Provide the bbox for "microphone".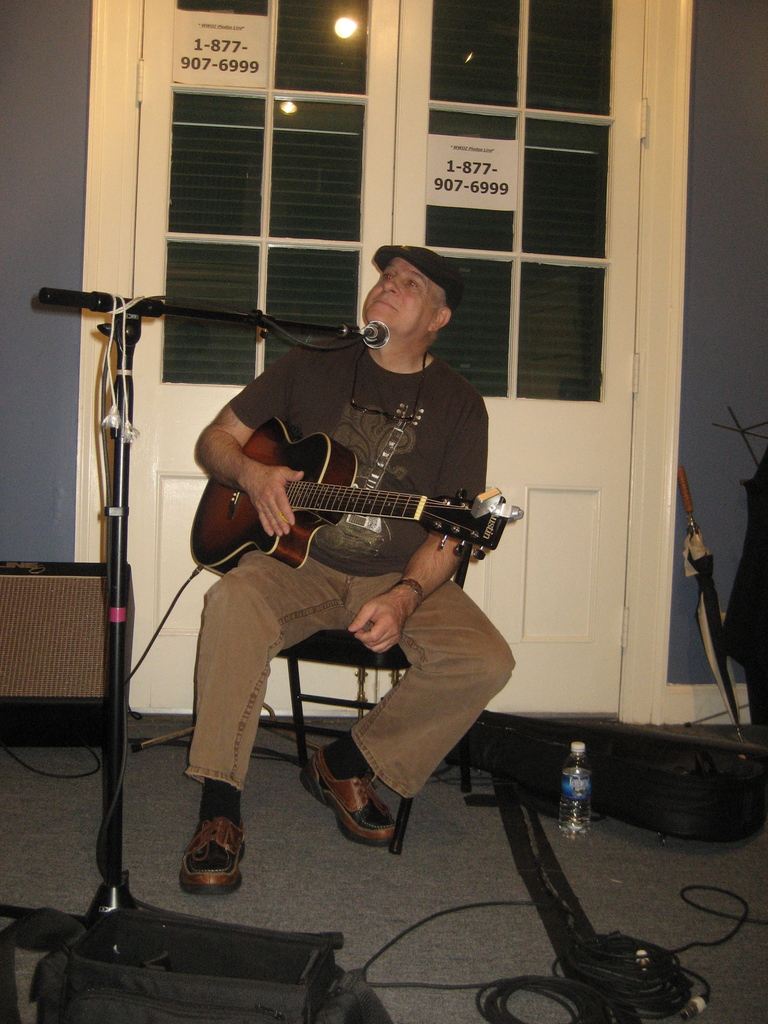
pyautogui.locateOnScreen(362, 314, 390, 349).
